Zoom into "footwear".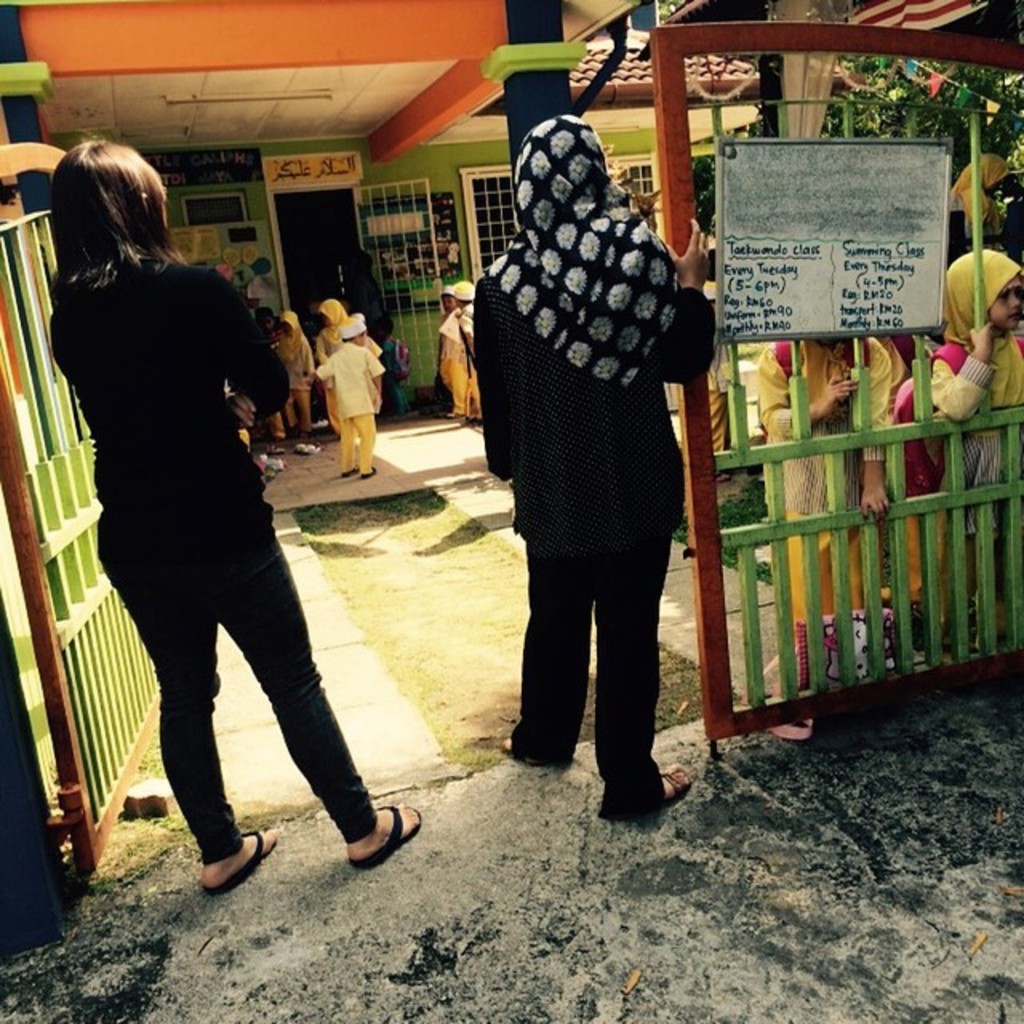
Zoom target: (x1=493, y1=731, x2=555, y2=768).
